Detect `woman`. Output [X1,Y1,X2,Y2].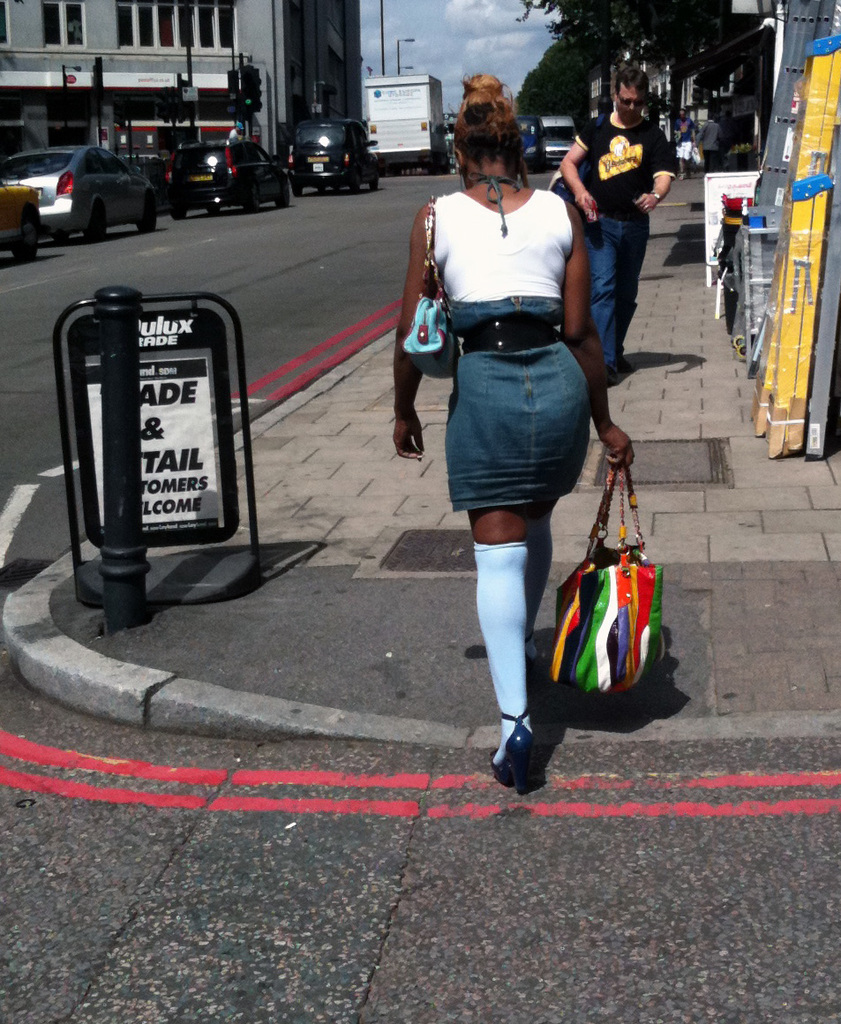
[389,80,638,751].
